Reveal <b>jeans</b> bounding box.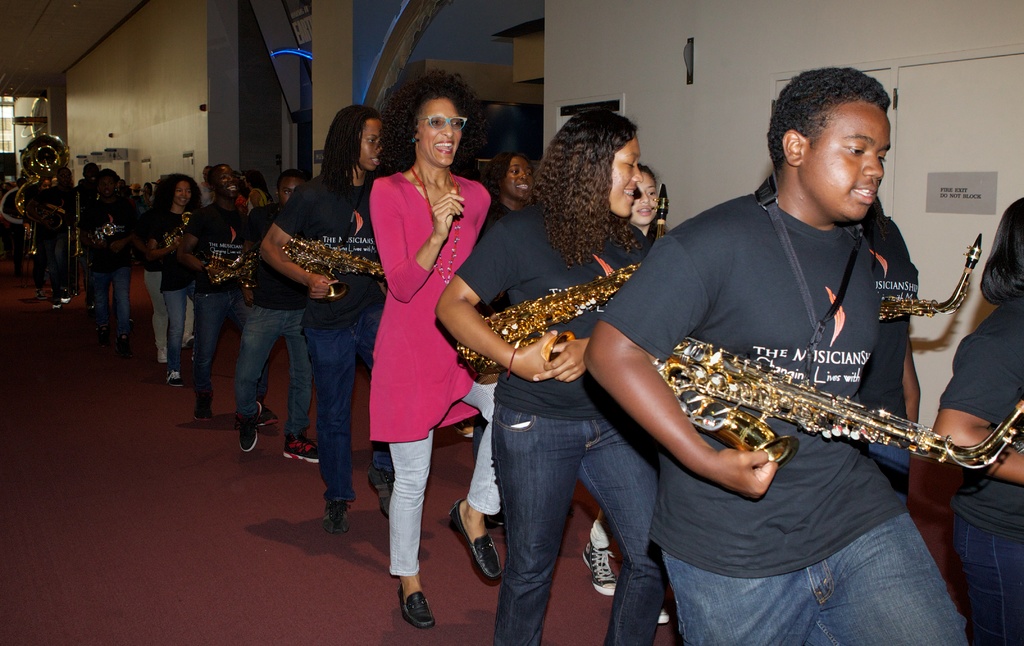
Revealed: (86,270,131,337).
